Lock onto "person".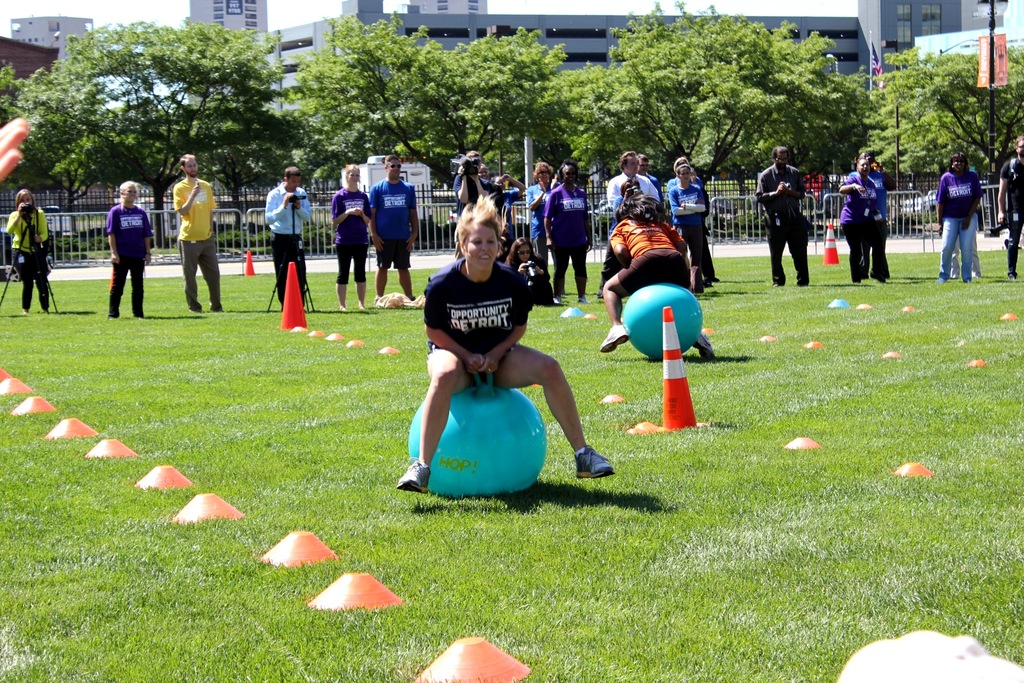
Locked: Rect(664, 152, 724, 289).
